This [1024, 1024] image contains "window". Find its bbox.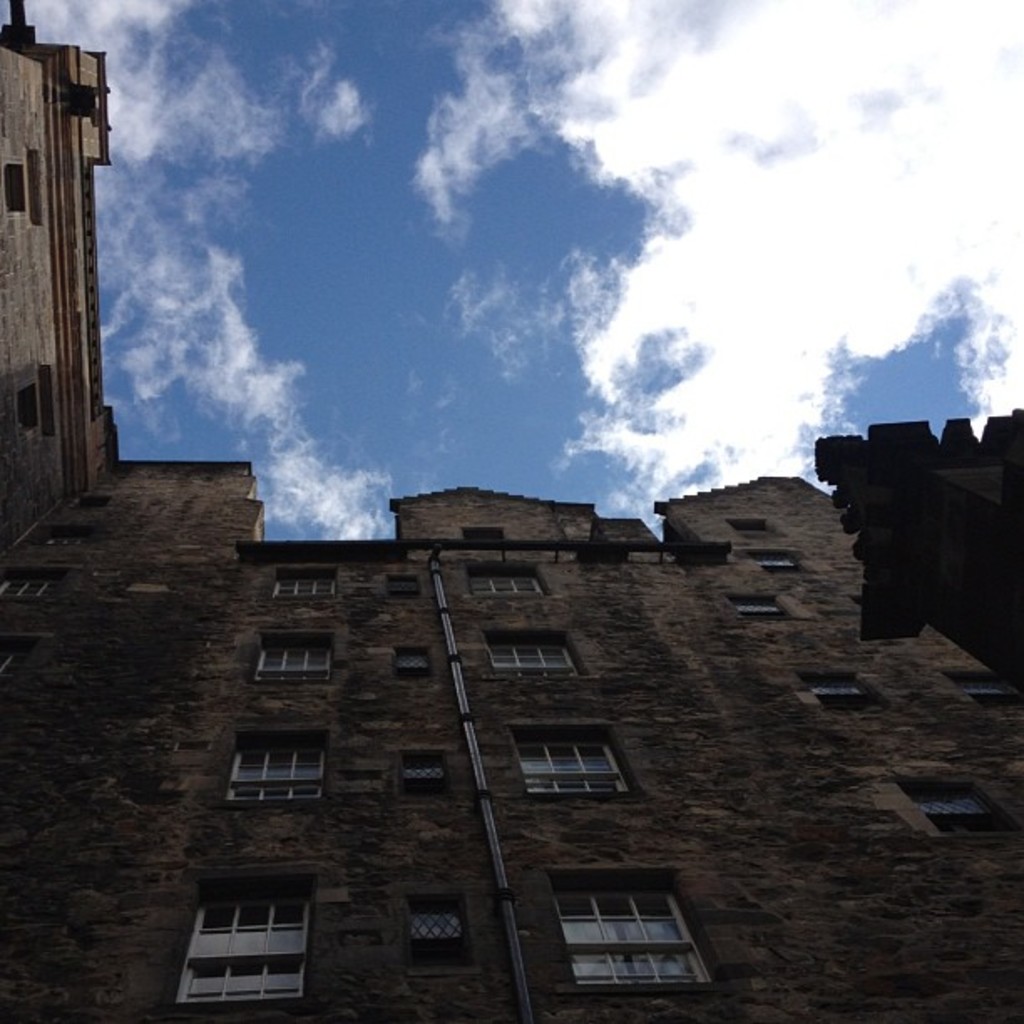
select_region(482, 614, 596, 686).
